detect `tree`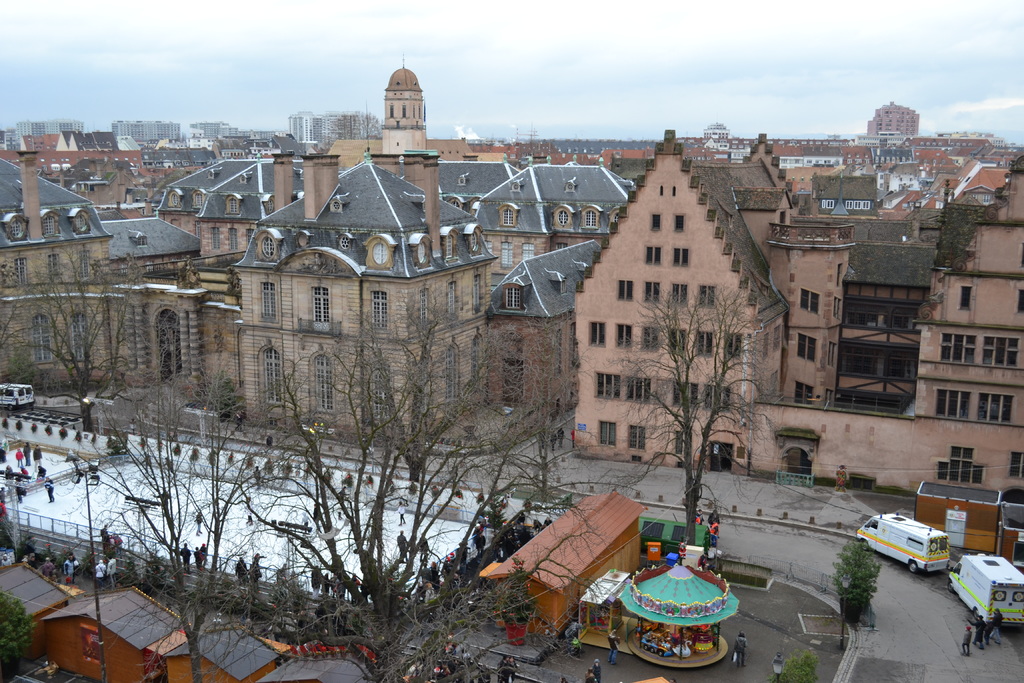
(left=0, top=583, right=50, bottom=682)
